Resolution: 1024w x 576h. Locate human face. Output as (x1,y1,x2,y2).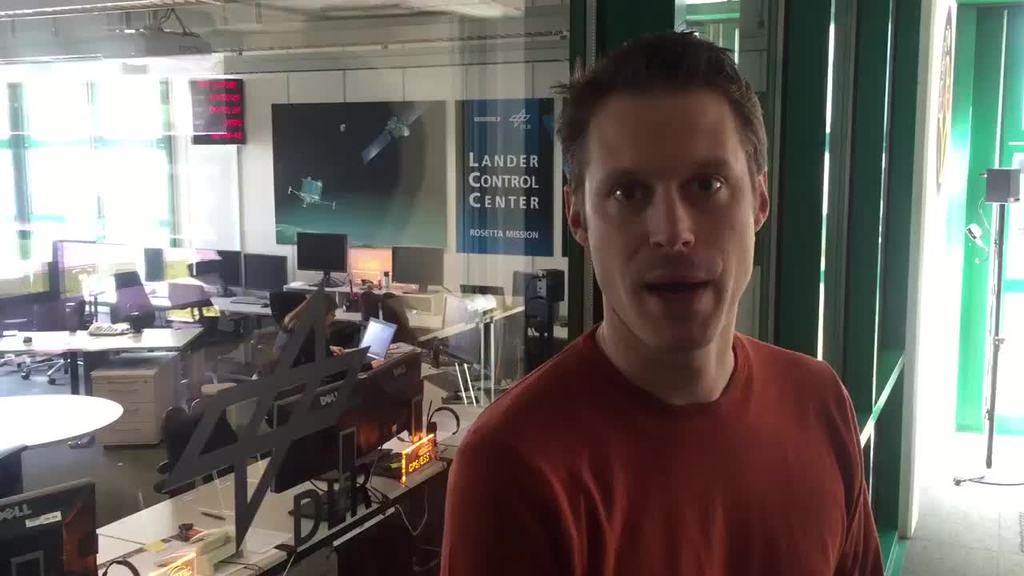
(581,98,762,356).
